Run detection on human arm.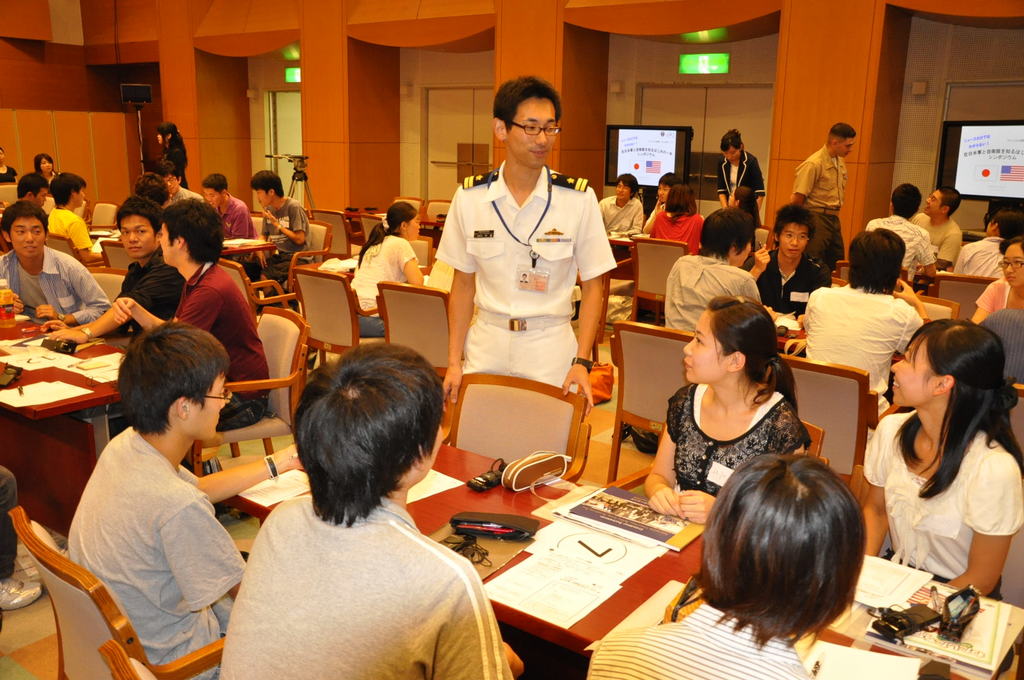
Result: box(789, 161, 815, 206).
